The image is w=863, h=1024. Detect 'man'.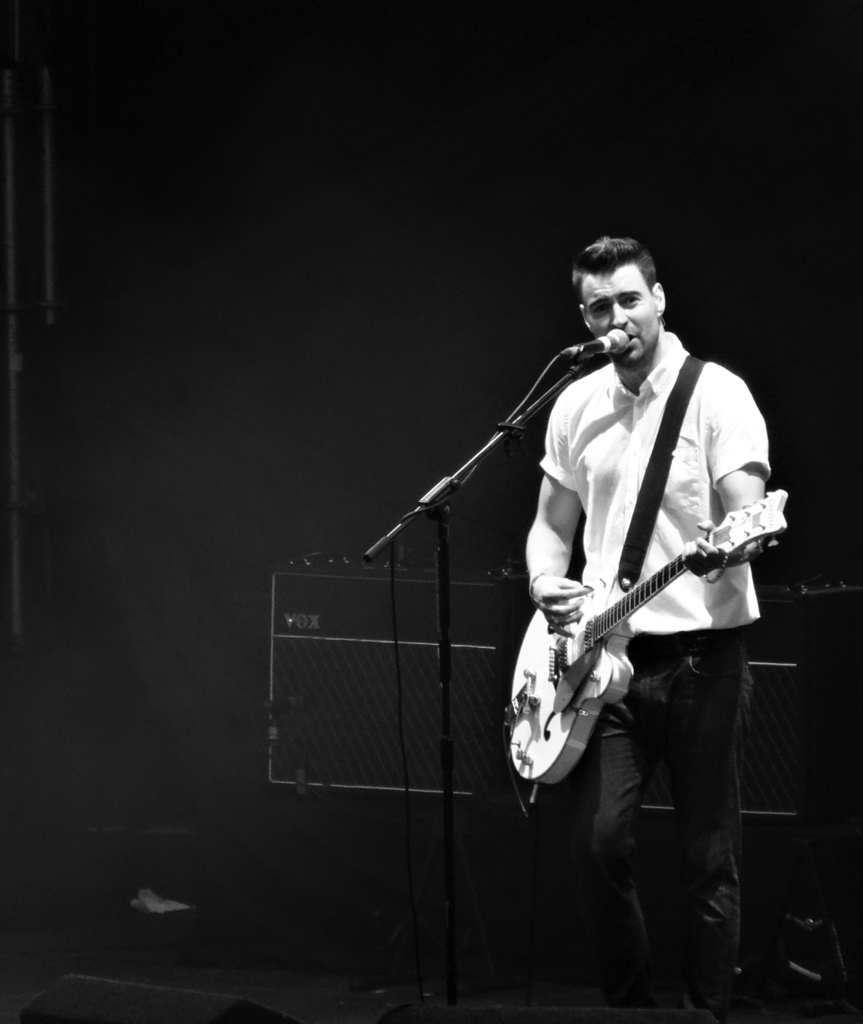
Detection: x1=453, y1=232, x2=786, y2=864.
